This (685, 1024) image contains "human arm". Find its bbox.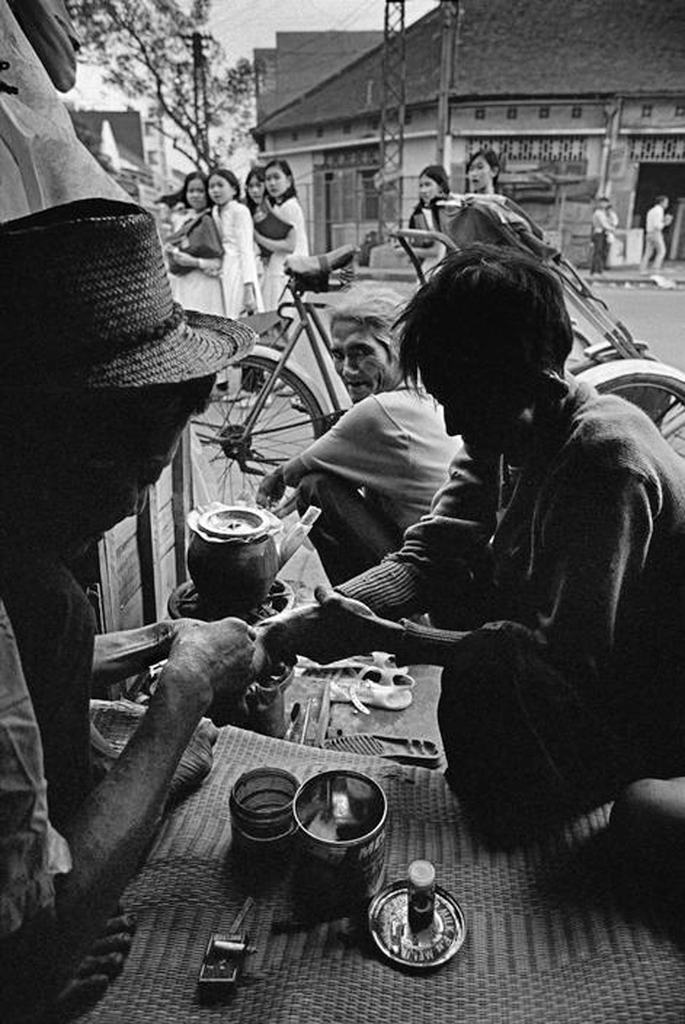
256,396,404,494.
